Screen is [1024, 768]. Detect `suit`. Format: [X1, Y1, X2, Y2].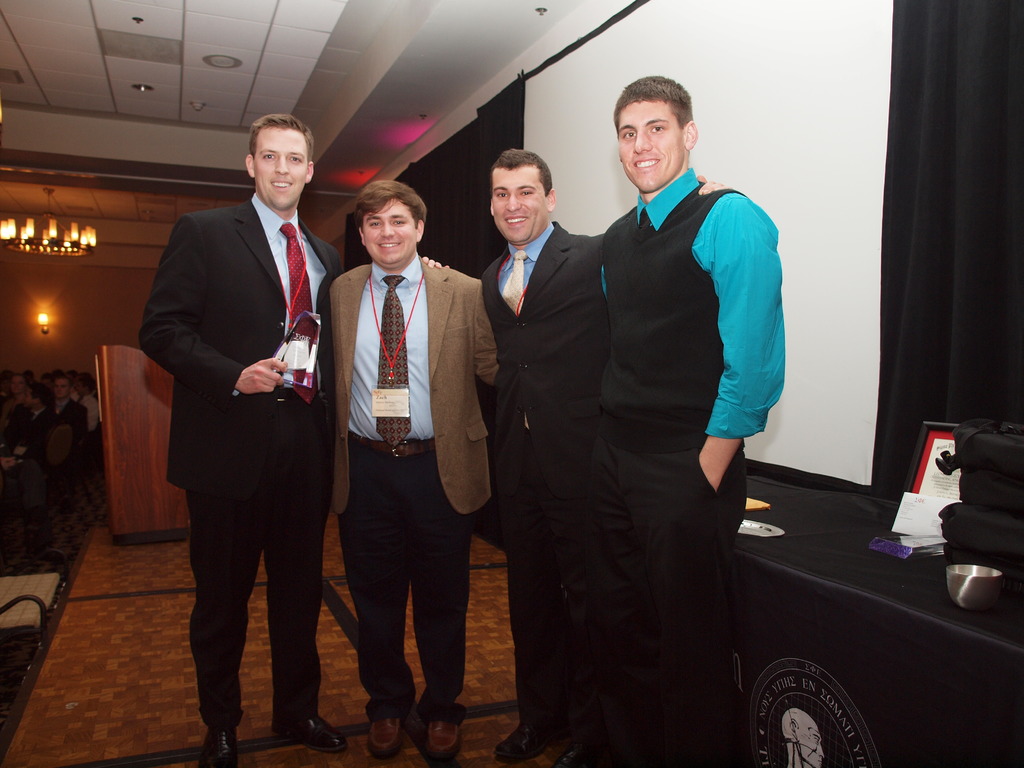
[134, 189, 353, 729].
